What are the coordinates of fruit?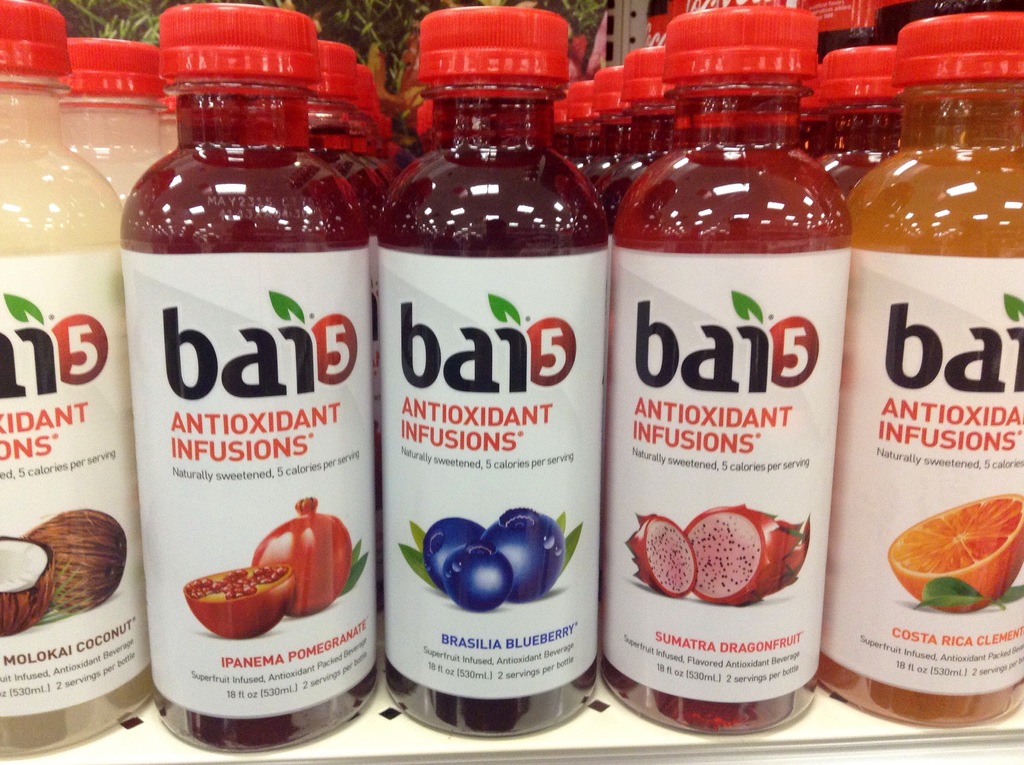
(x1=684, y1=505, x2=812, y2=606).
